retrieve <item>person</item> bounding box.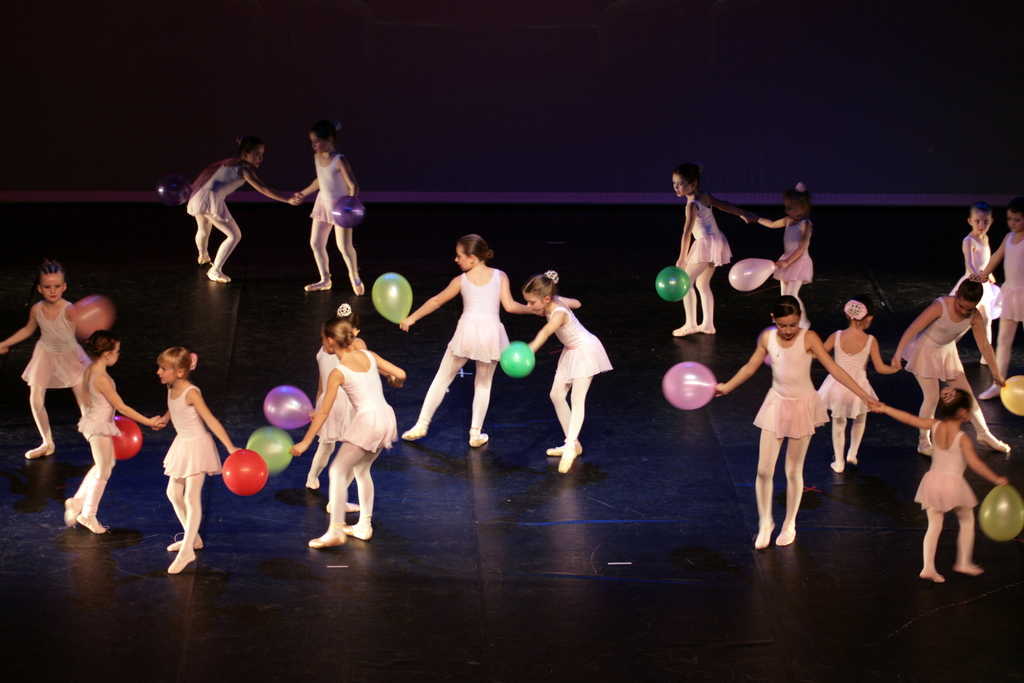
Bounding box: select_region(519, 264, 610, 465).
